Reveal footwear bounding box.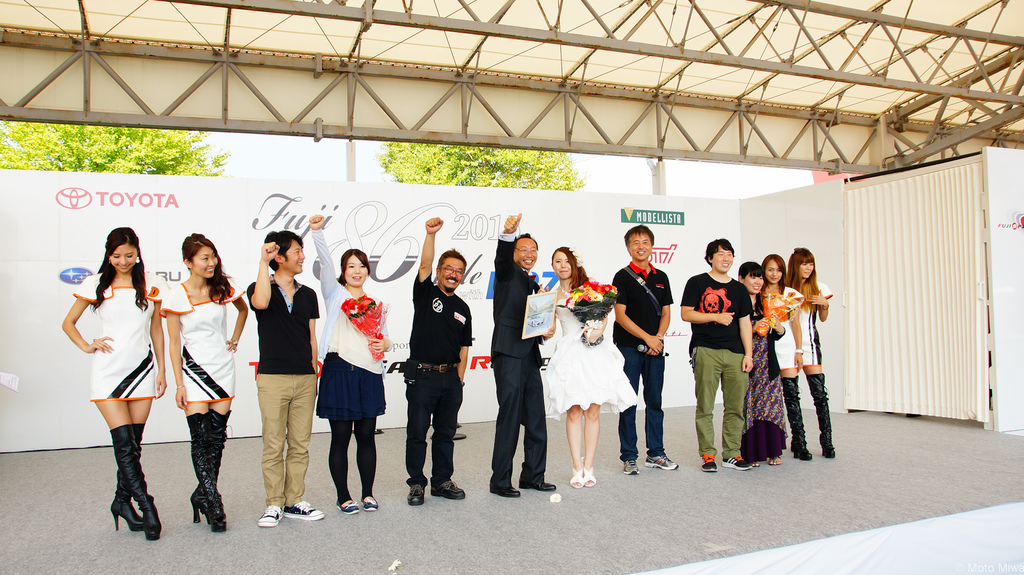
Revealed: (x1=182, y1=413, x2=227, y2=534).
